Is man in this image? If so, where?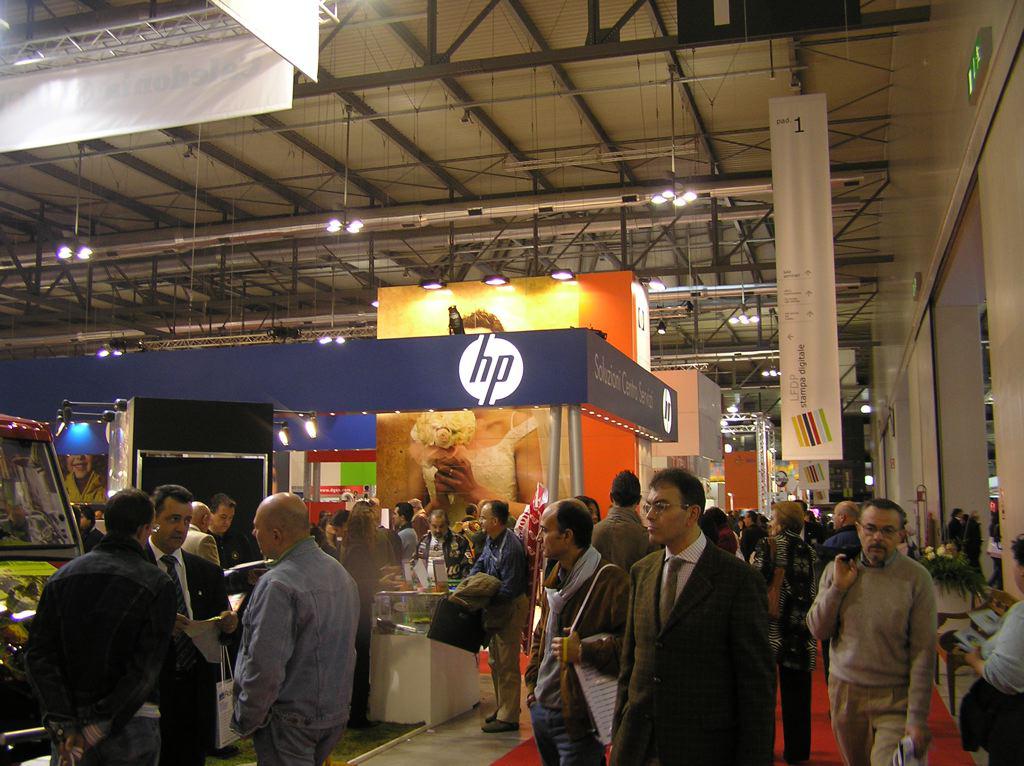
Yes, at <region>144, 479, 233, 765</region>.
